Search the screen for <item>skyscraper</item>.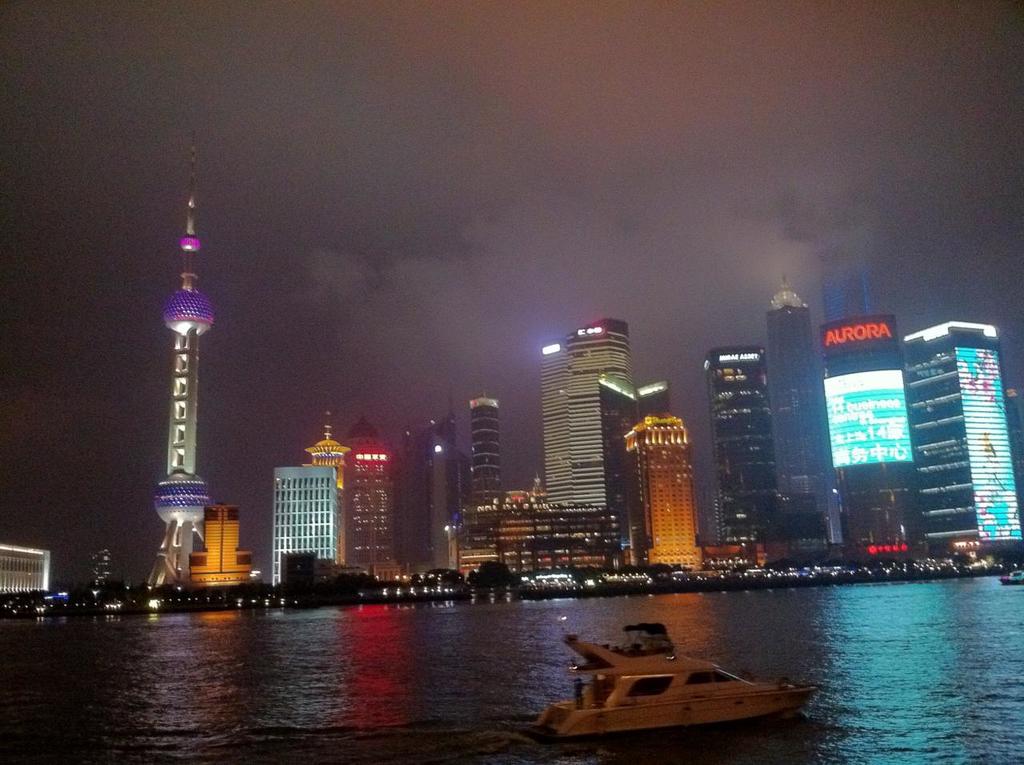
Found at crop(823, 316, 923, 547).
